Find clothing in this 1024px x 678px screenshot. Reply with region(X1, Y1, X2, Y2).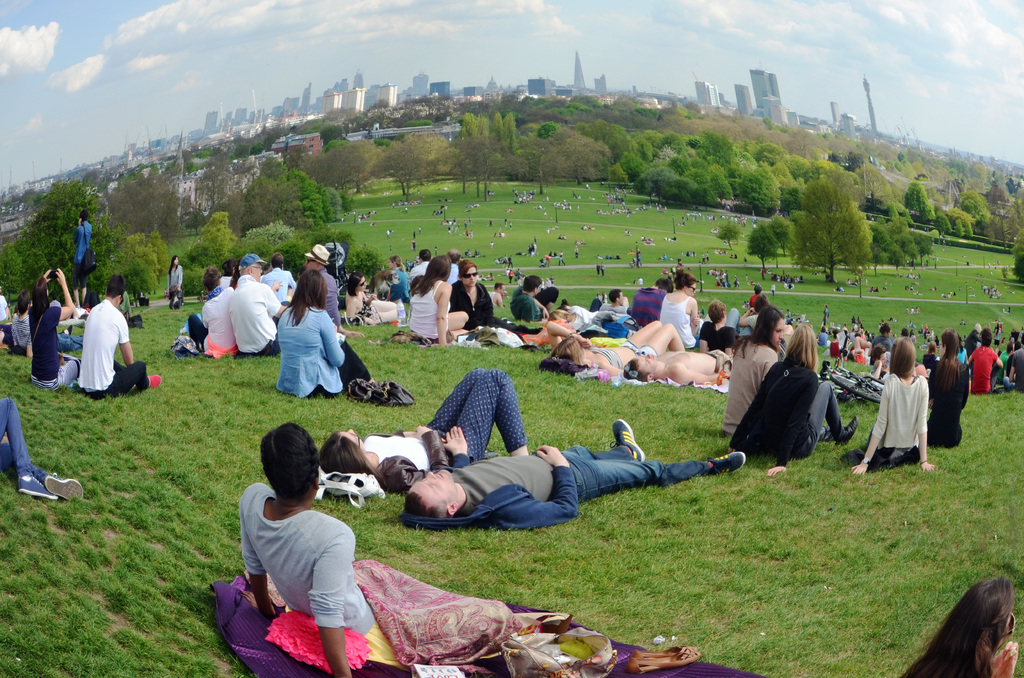
region(74, 298, 151, 394).
